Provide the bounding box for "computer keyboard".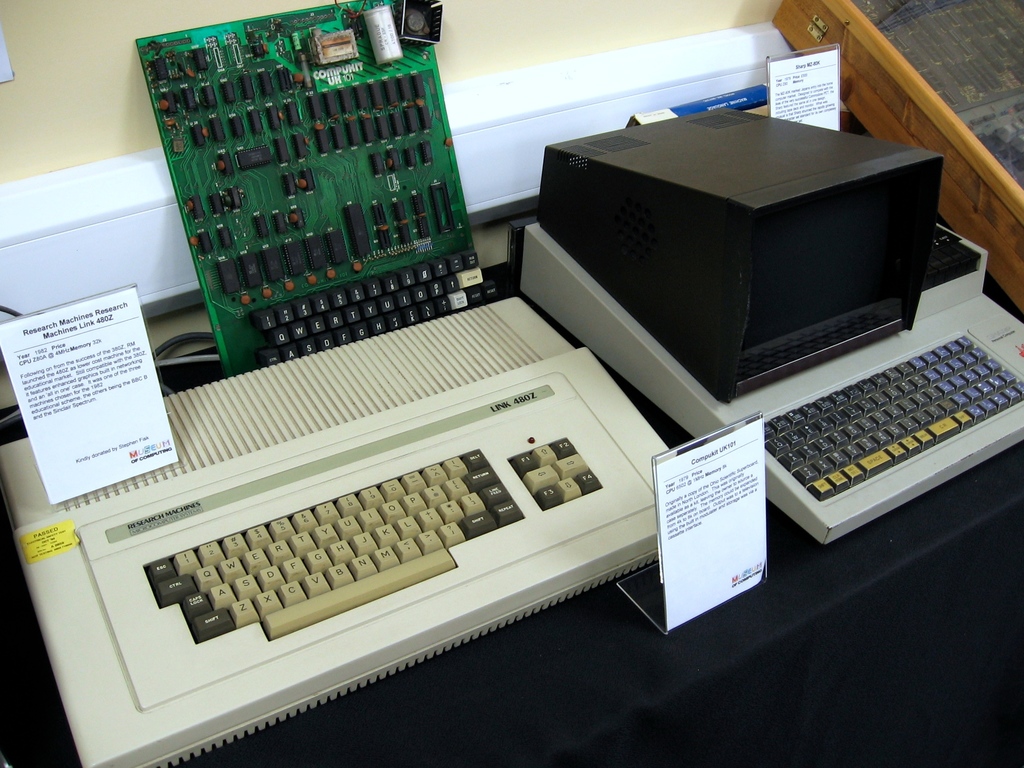
137 434 604 643.
